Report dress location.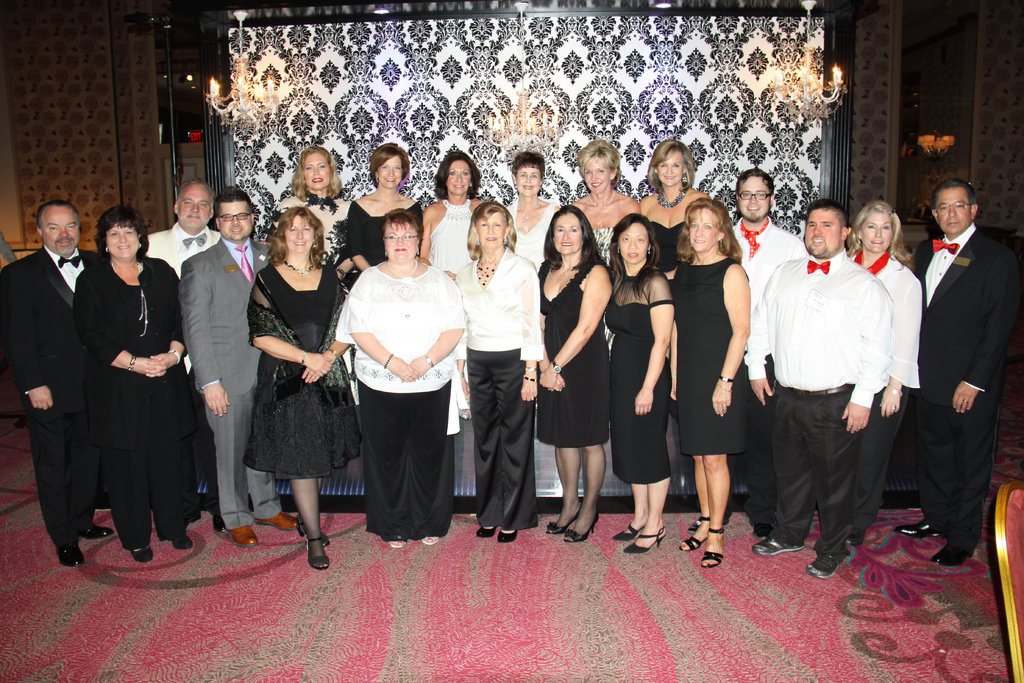
Report: bbox=(593, 224, 627, 266).
